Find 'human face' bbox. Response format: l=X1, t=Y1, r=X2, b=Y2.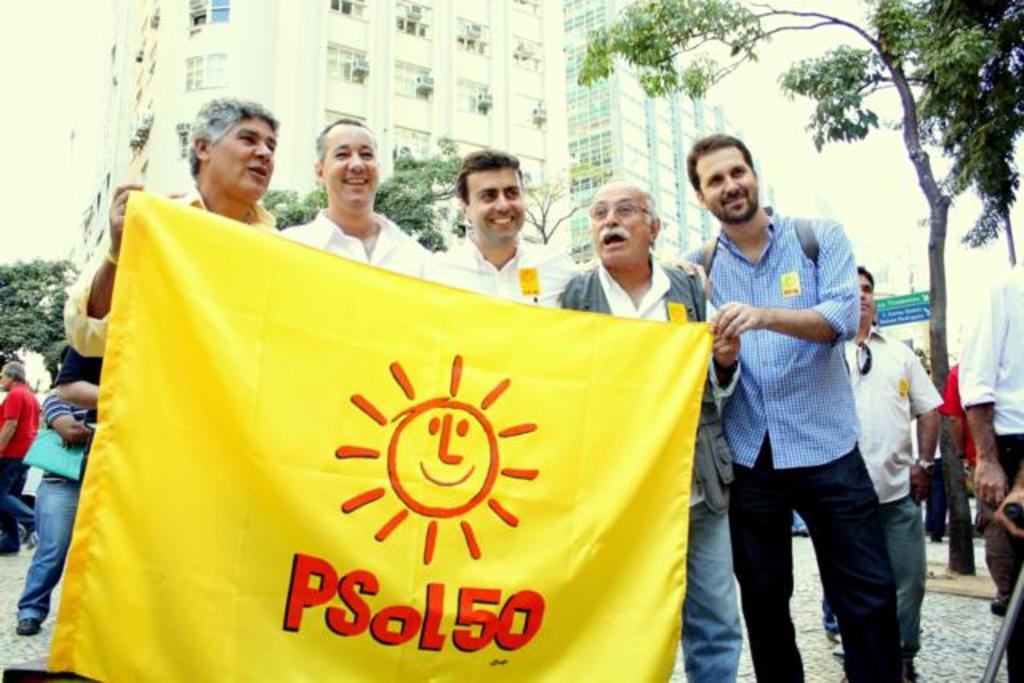
l=323, t=125, r=381, b=203.
